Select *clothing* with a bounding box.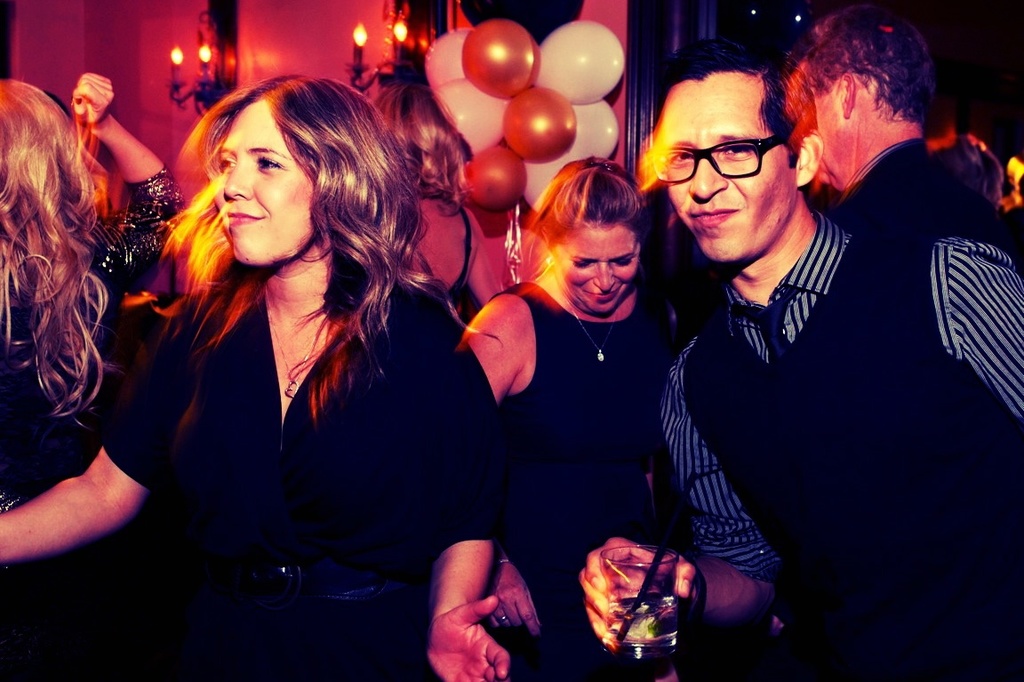
bbox=(504, 261, 708, 681).
